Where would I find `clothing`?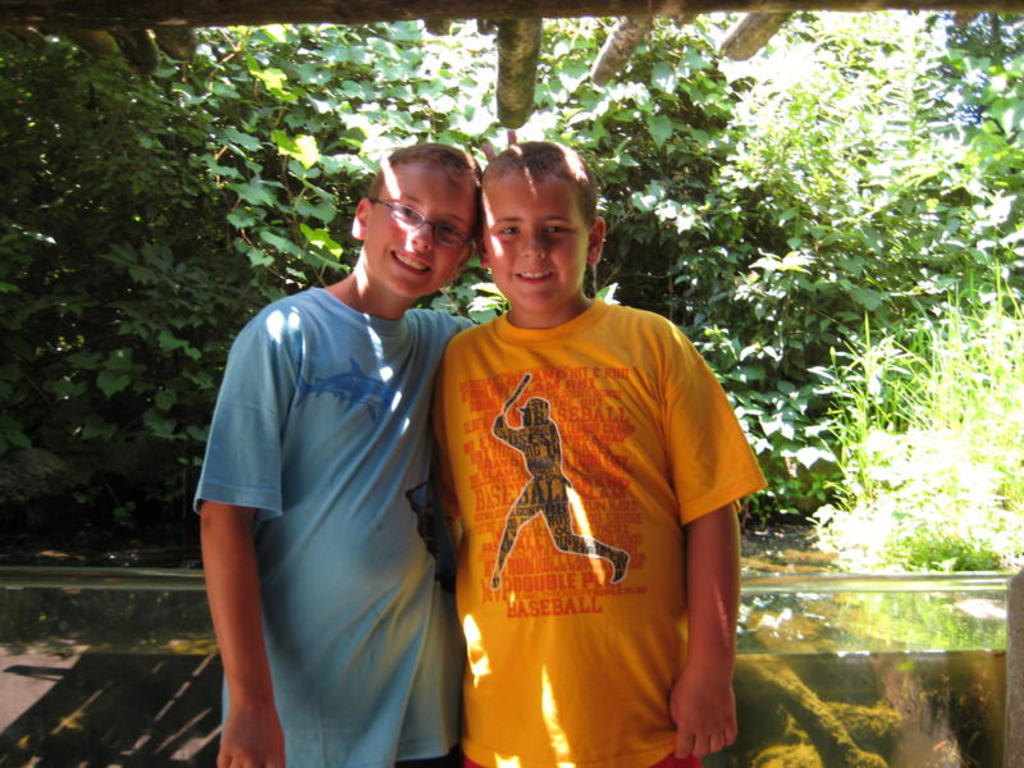
At left=434, top=260, right=737, bottom=740.
